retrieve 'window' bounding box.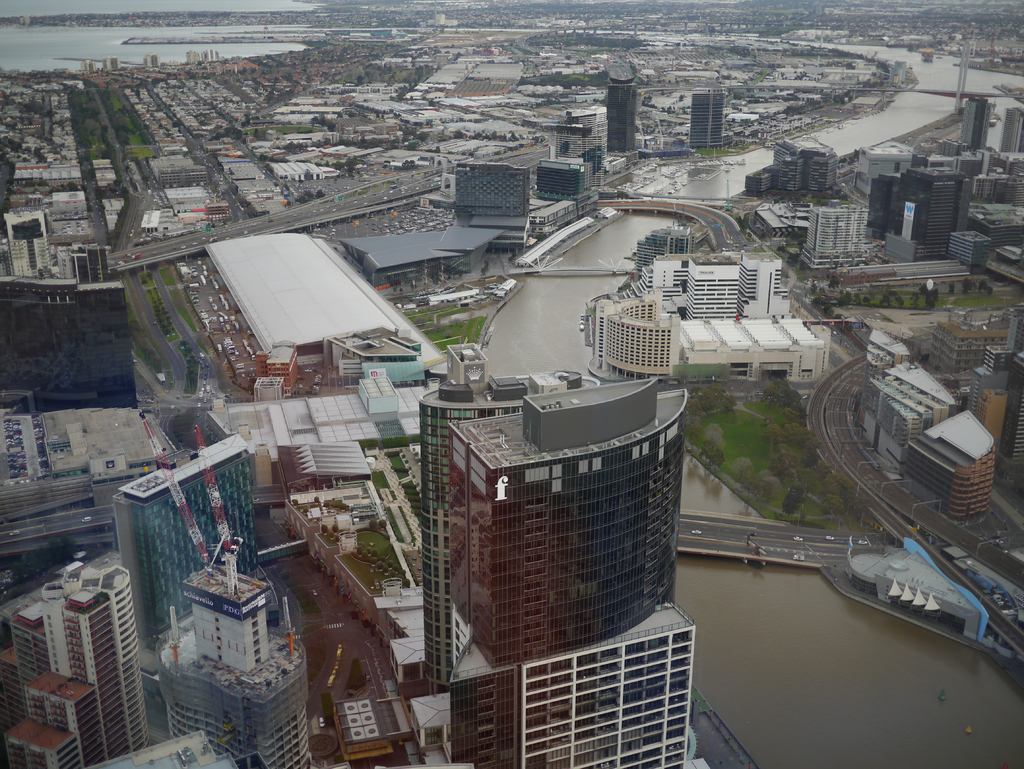
Bounding box: 668 681 687 689.
